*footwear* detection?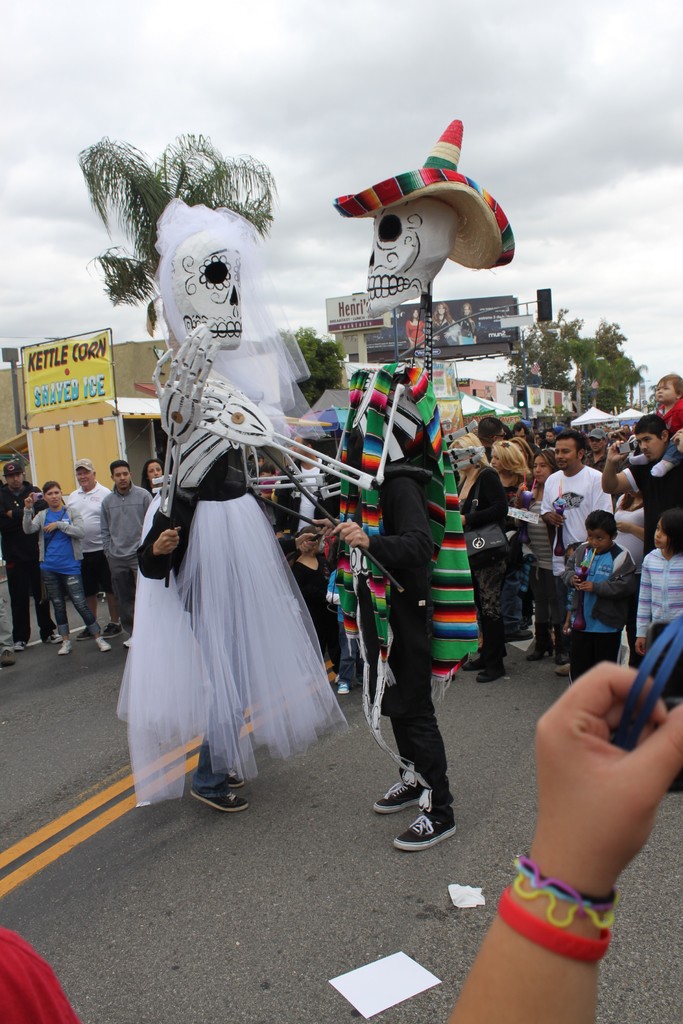
l=371, t=774, r=436, b=811
